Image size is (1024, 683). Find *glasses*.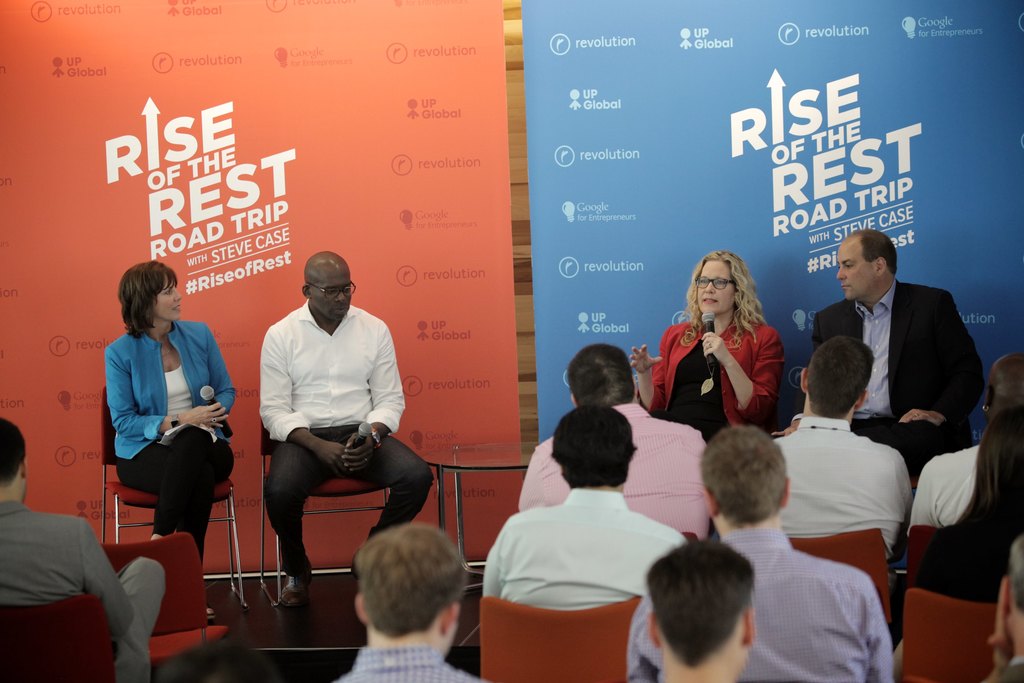
box(307, 281, 357, 297).
